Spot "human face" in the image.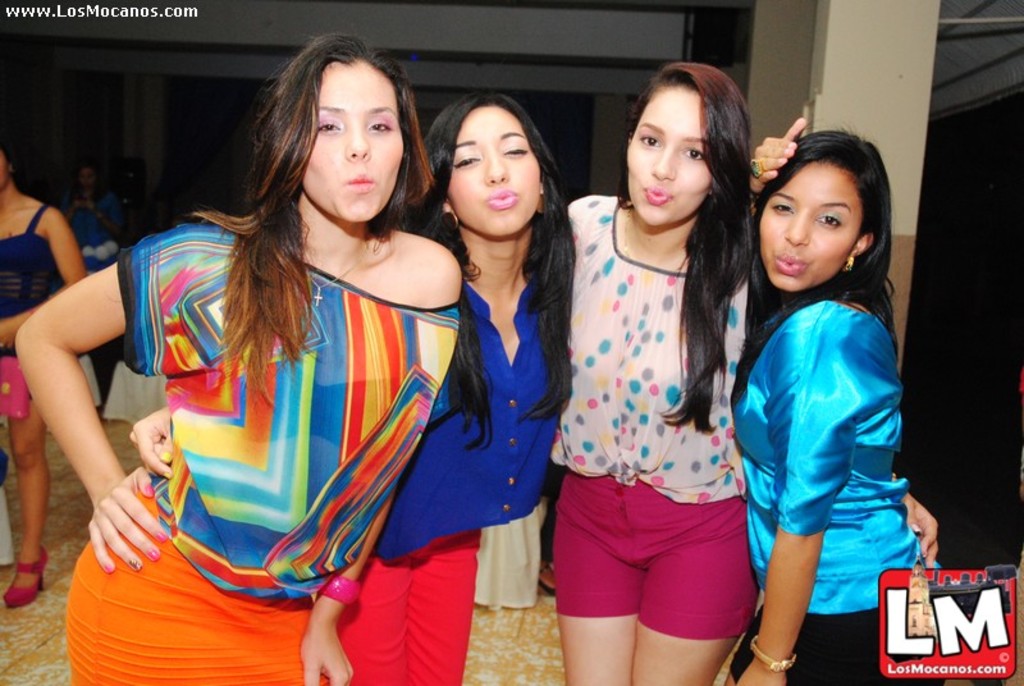
"human face" found at region(306, 63, 407, 224).
